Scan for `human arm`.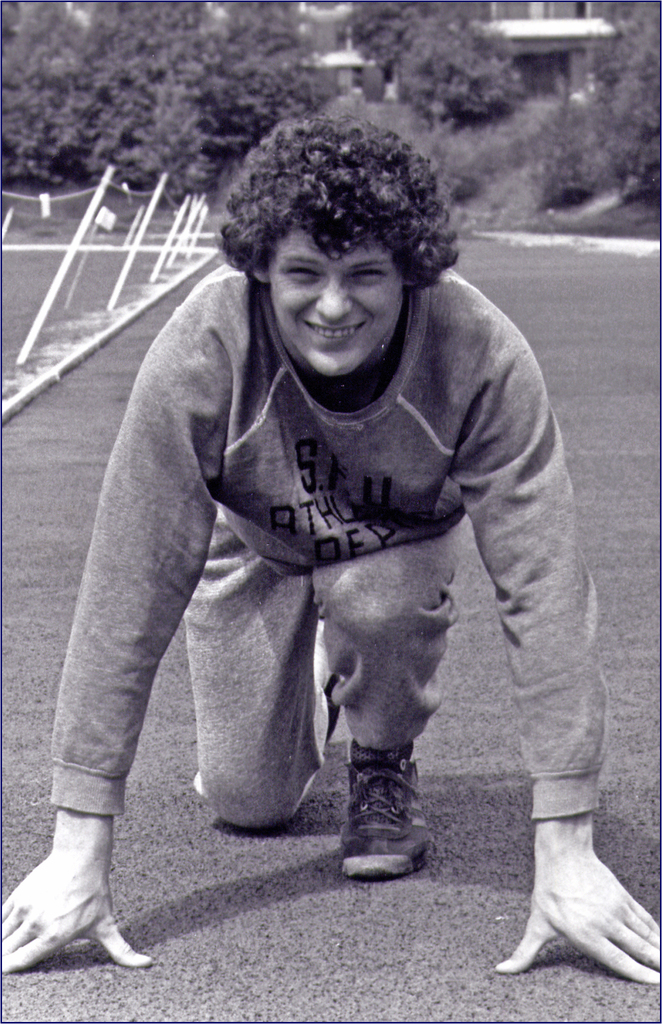
Scan result: bbox=(0, 301, 179, 977).
